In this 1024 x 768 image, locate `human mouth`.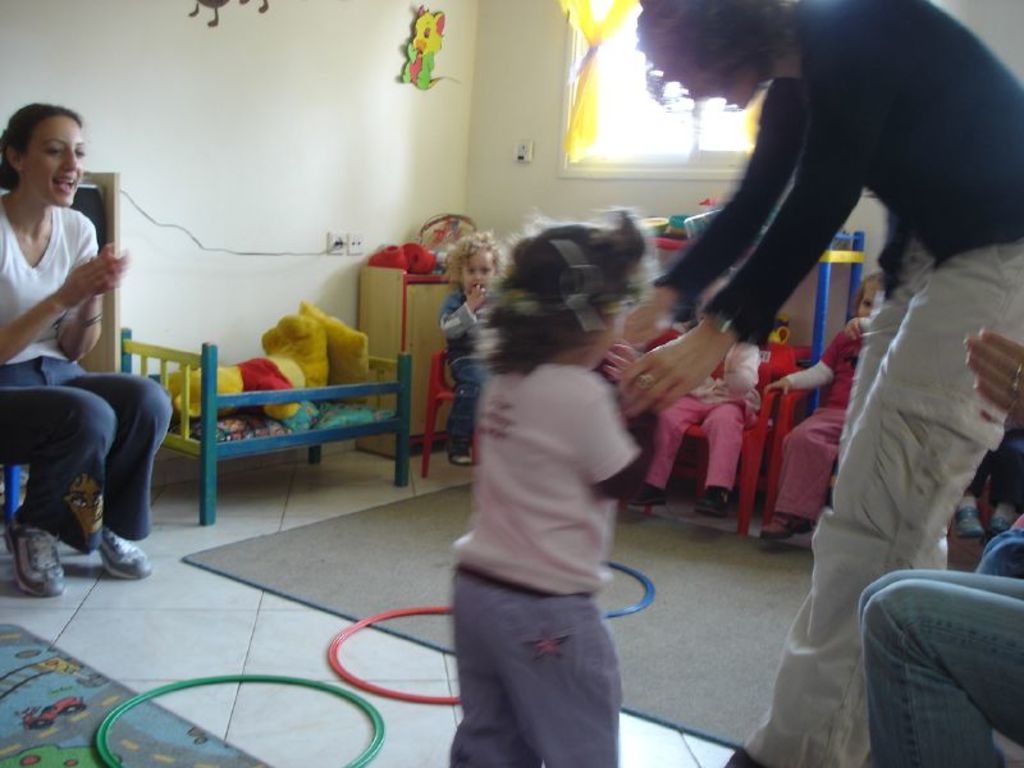
Bounding box: 54/177/77/193.
